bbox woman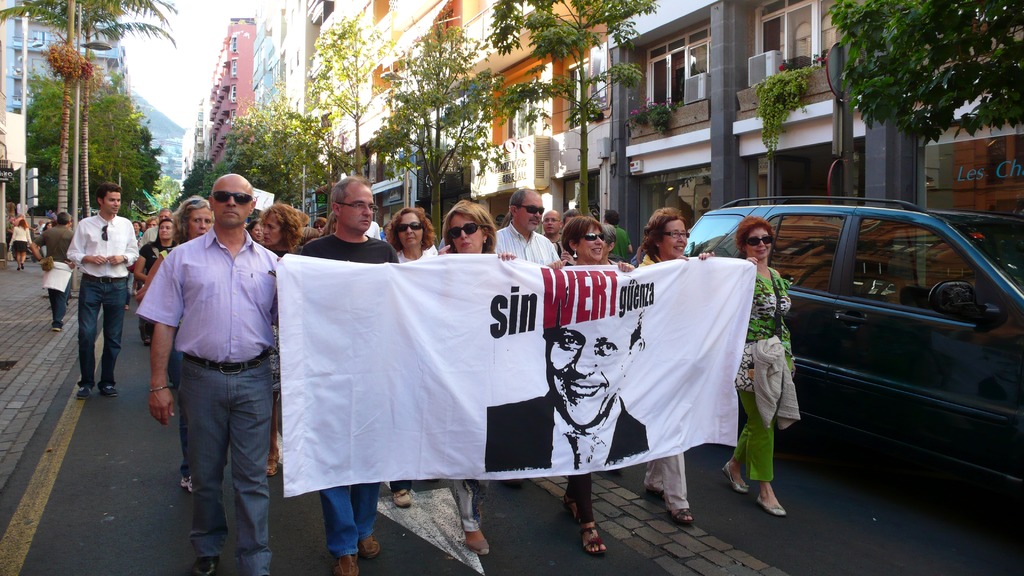
bbox=(391, 209, 444, 509)
